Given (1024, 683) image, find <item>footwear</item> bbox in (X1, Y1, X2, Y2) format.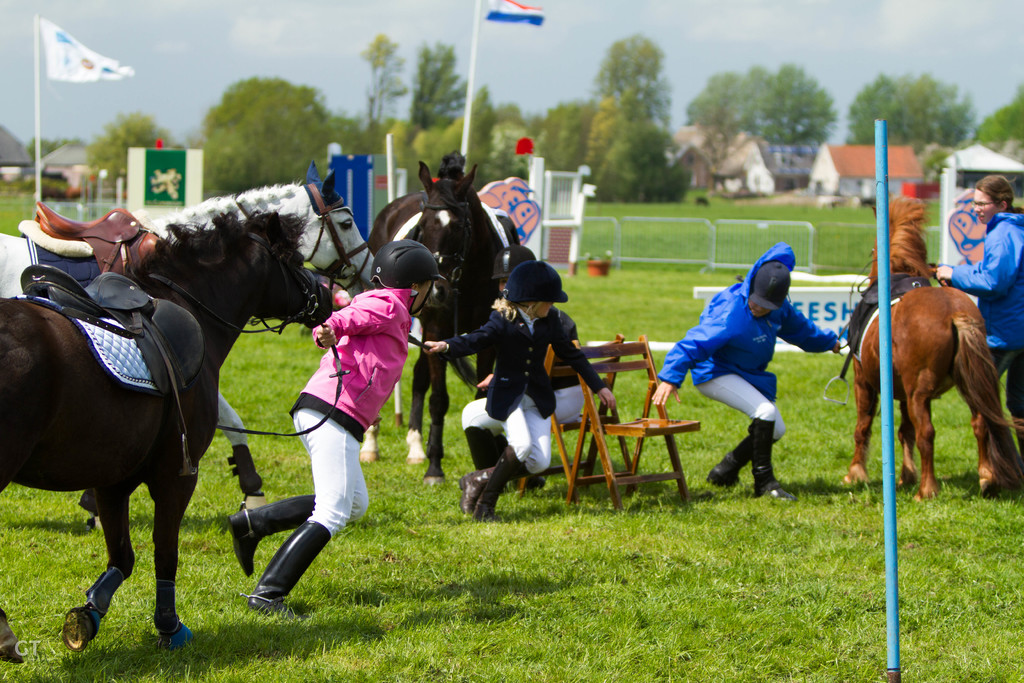
(706, 451, 749, 491).
